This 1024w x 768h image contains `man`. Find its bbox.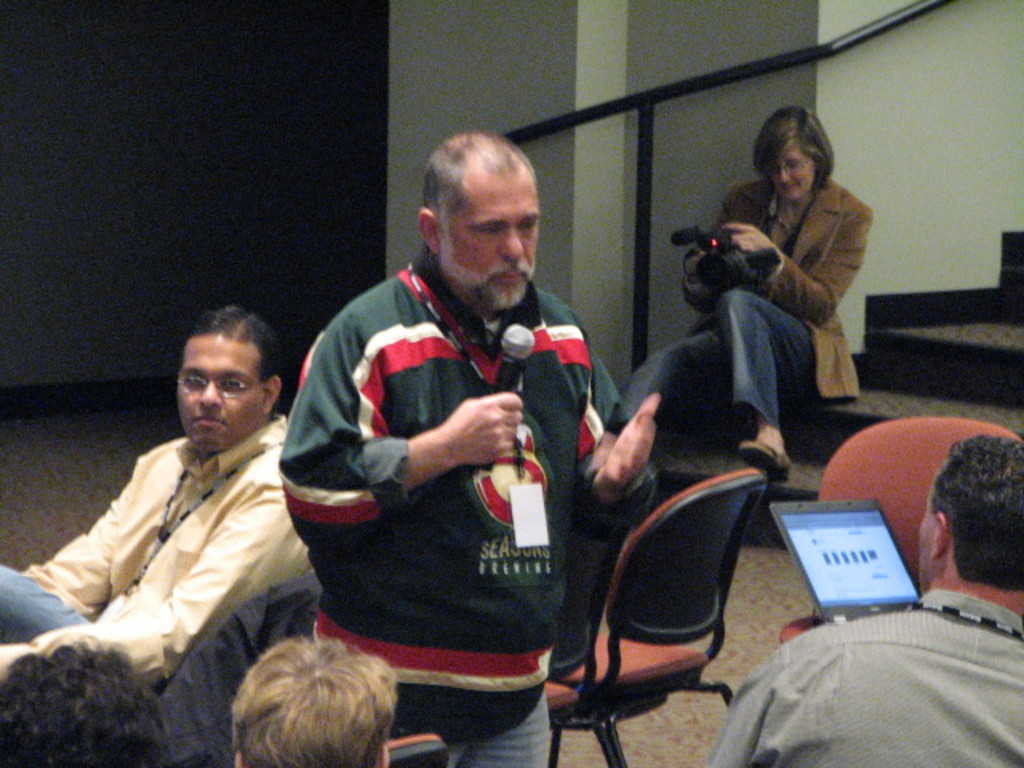
crop(0, 301, 312, 685).
